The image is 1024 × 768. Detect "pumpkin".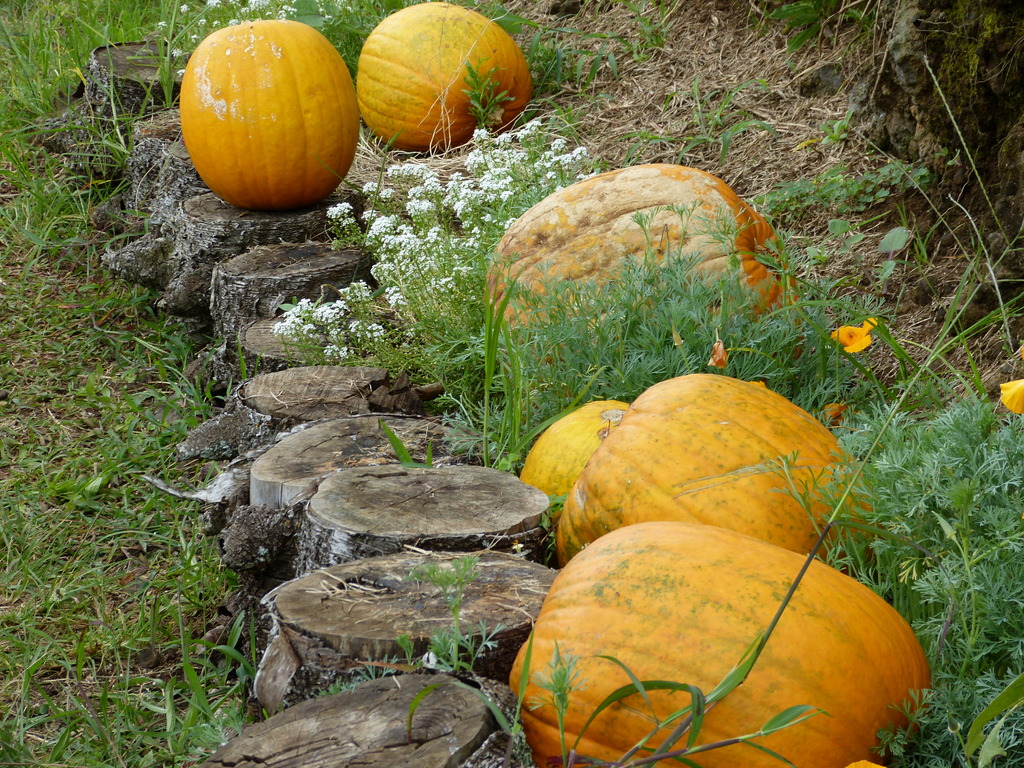
Detection: bbox=[486, 167, 812, 381].
